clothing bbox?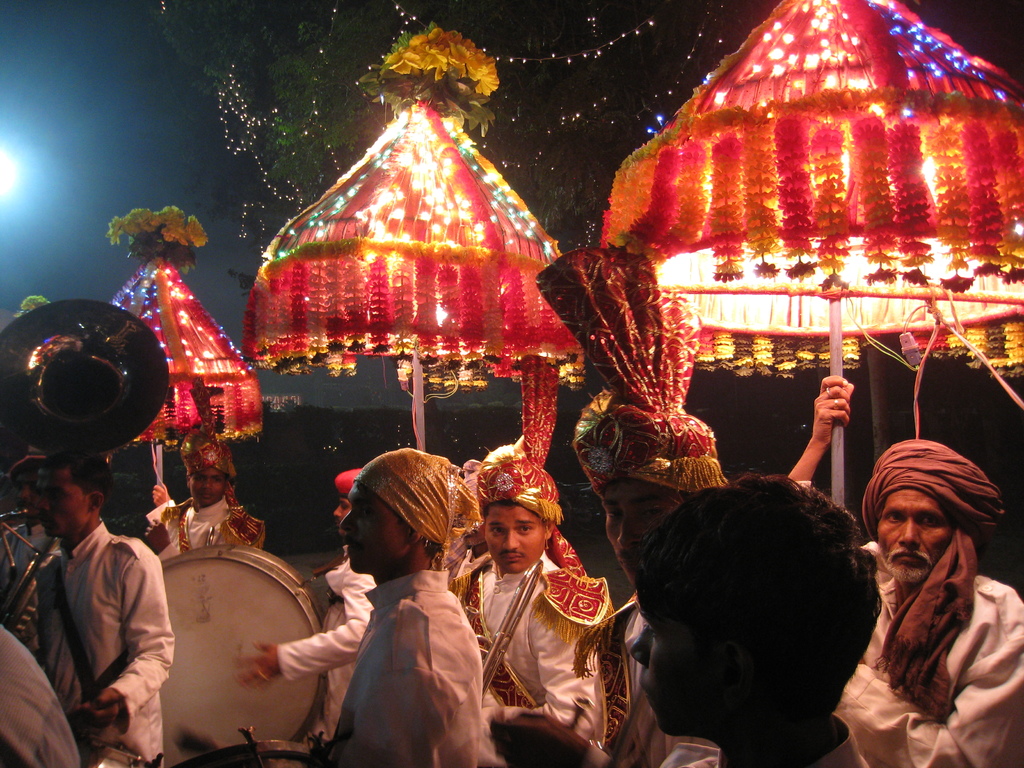
<region>835, 572, 1023, 767</region>
